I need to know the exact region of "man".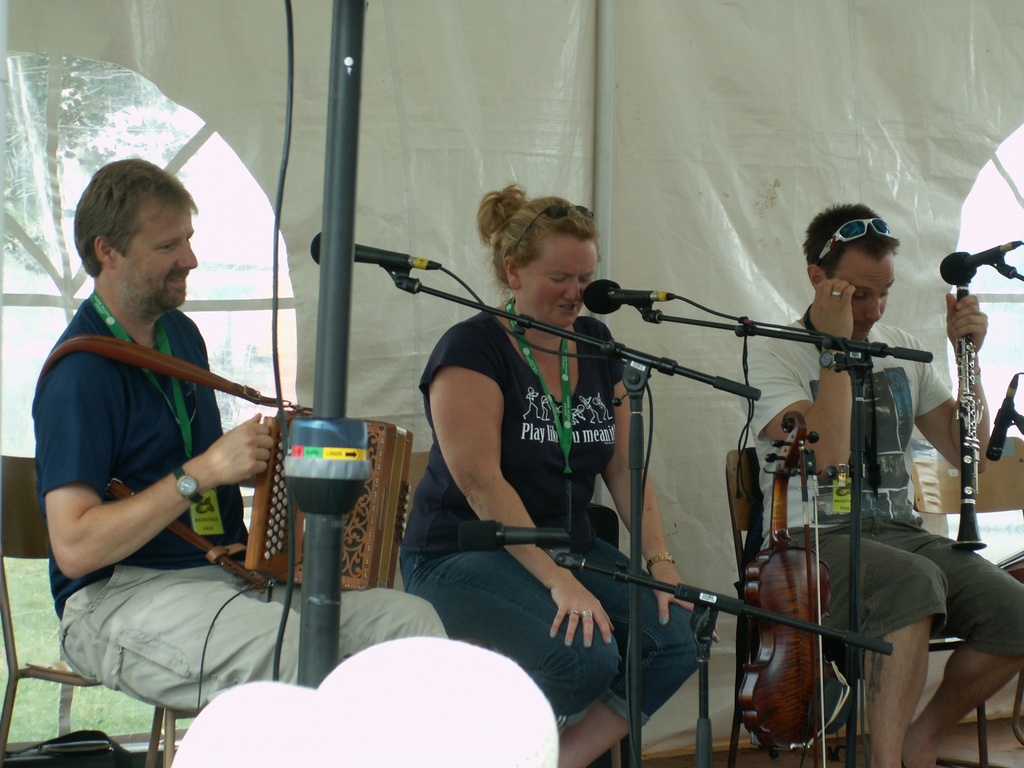
Region: 36:154:447:709.
